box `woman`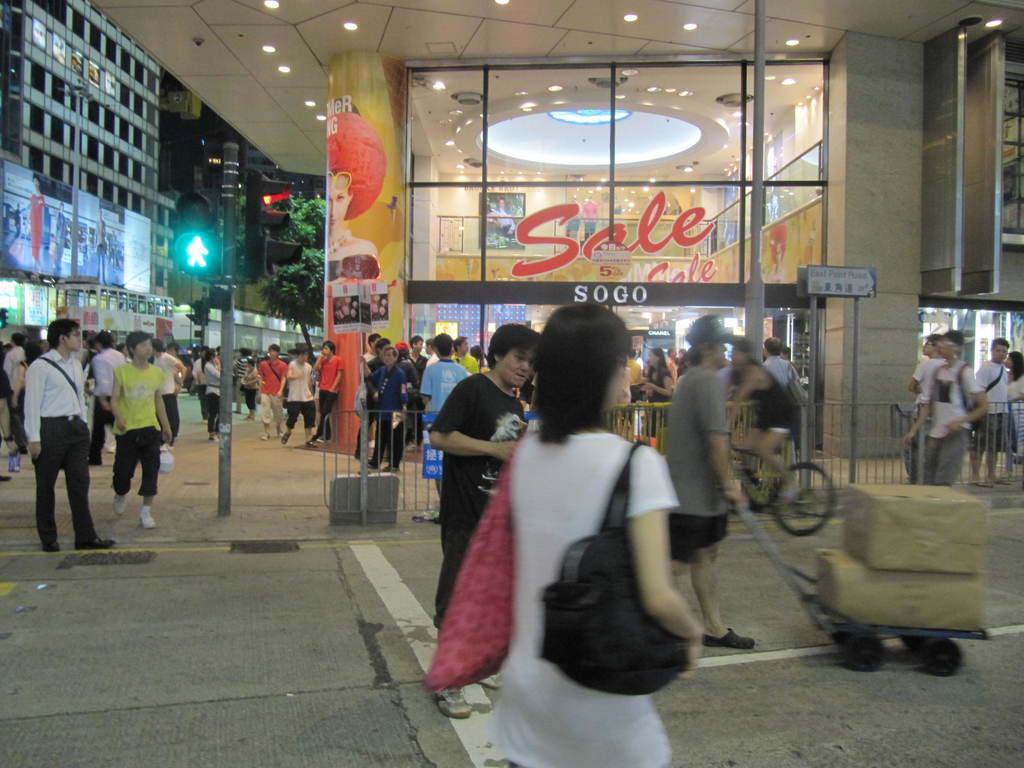
box(502, 306, 705, 767)
